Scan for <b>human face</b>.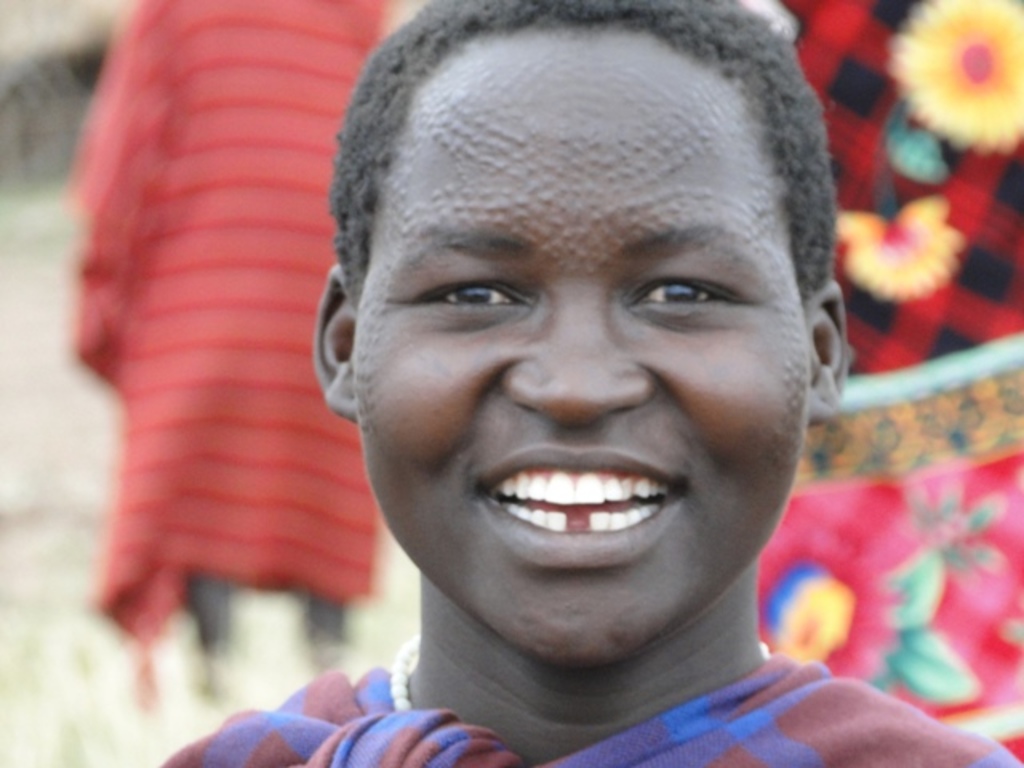
Scan result: [350, 22, 810, 656].
